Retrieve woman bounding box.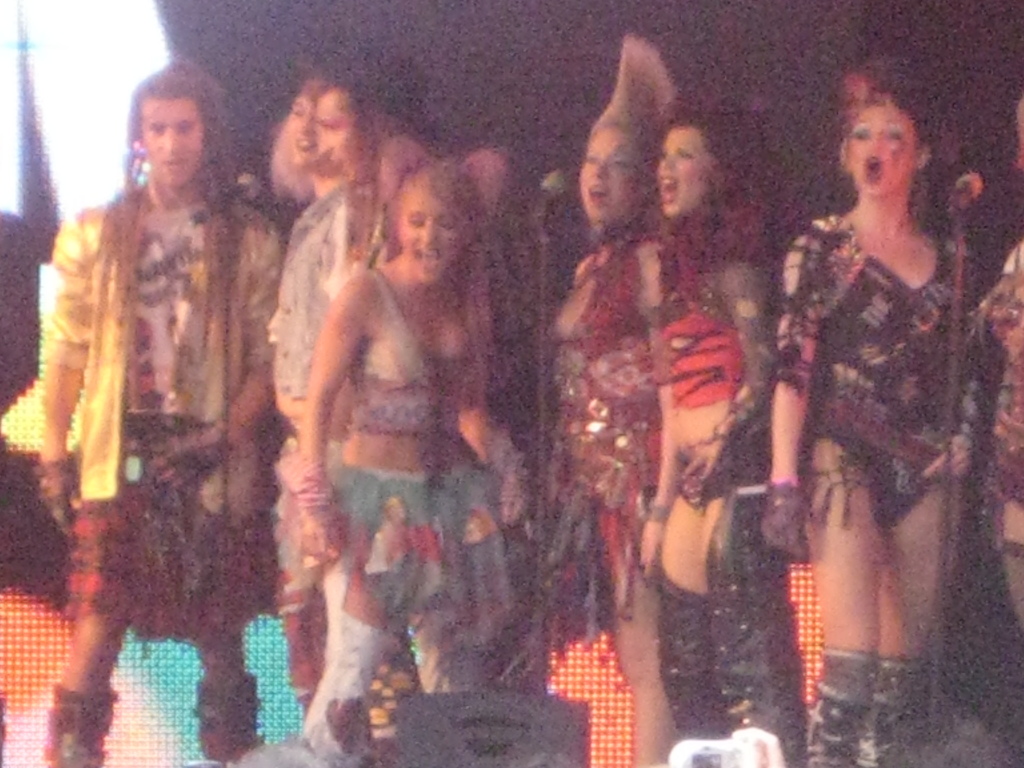
Bounding box: [left=973, top=91, right=1023, bottom=626].
